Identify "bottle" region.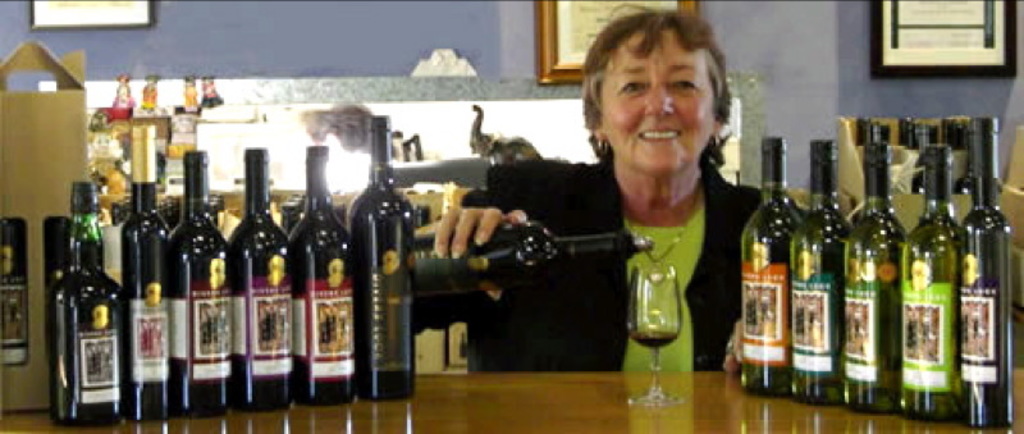
Region: [left=873, top=125, right=899, bottom=149].
